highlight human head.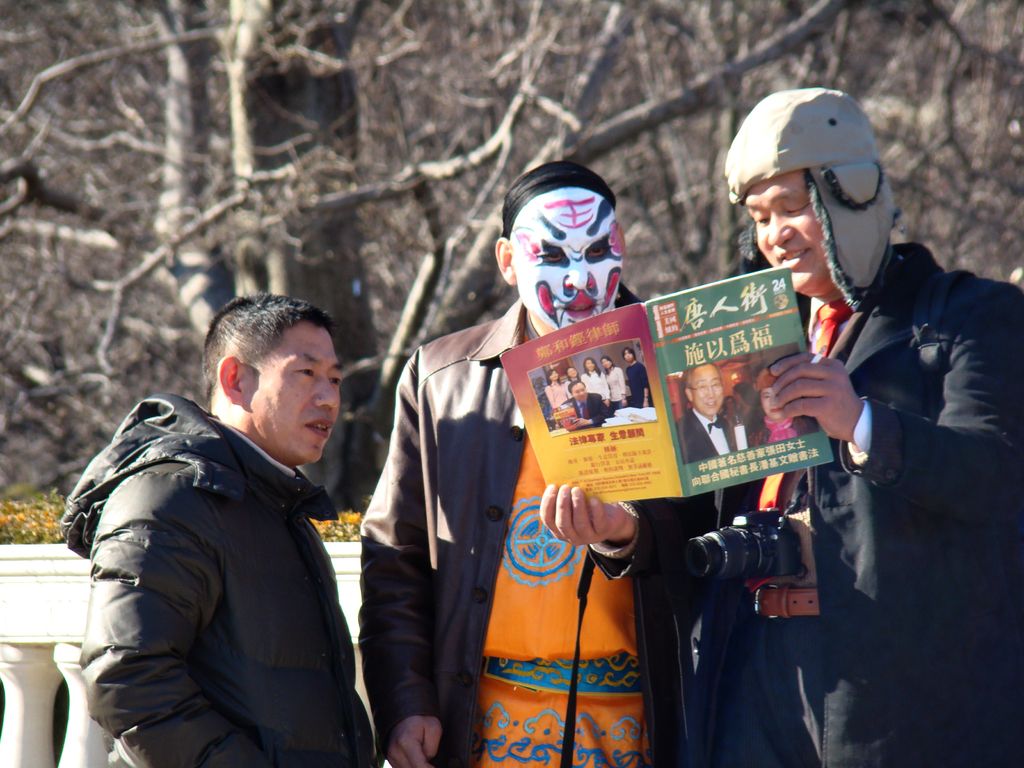
Highlighted region: left=547, top=369, right=557, bottom=383.
